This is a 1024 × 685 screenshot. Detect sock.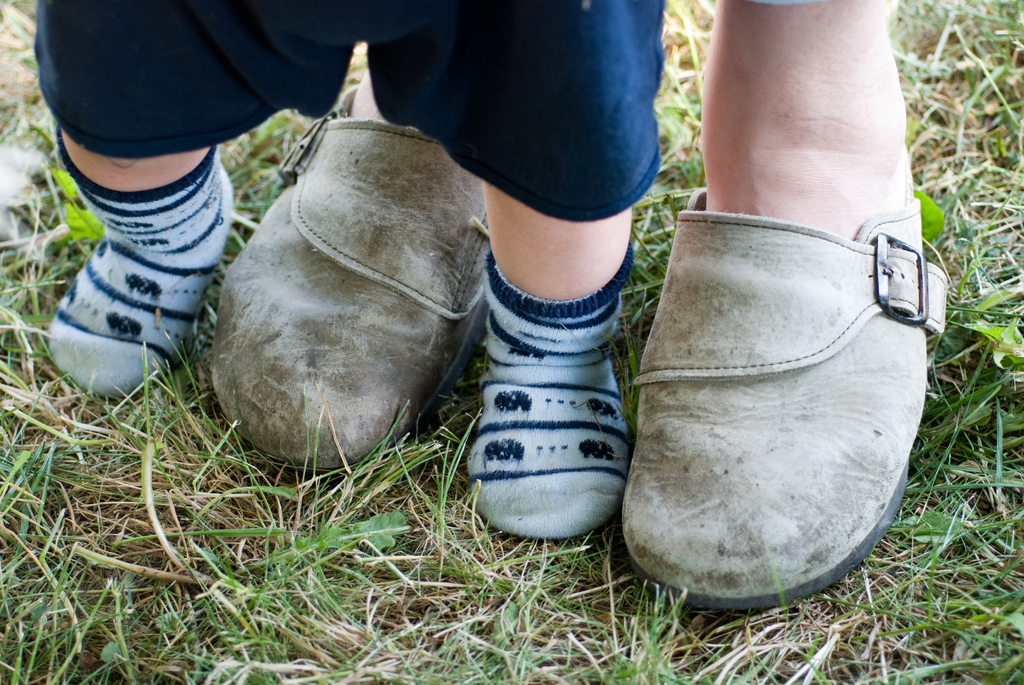
{"x1": 464, "y1": 244, "x2": 630, "y2": 541}.
